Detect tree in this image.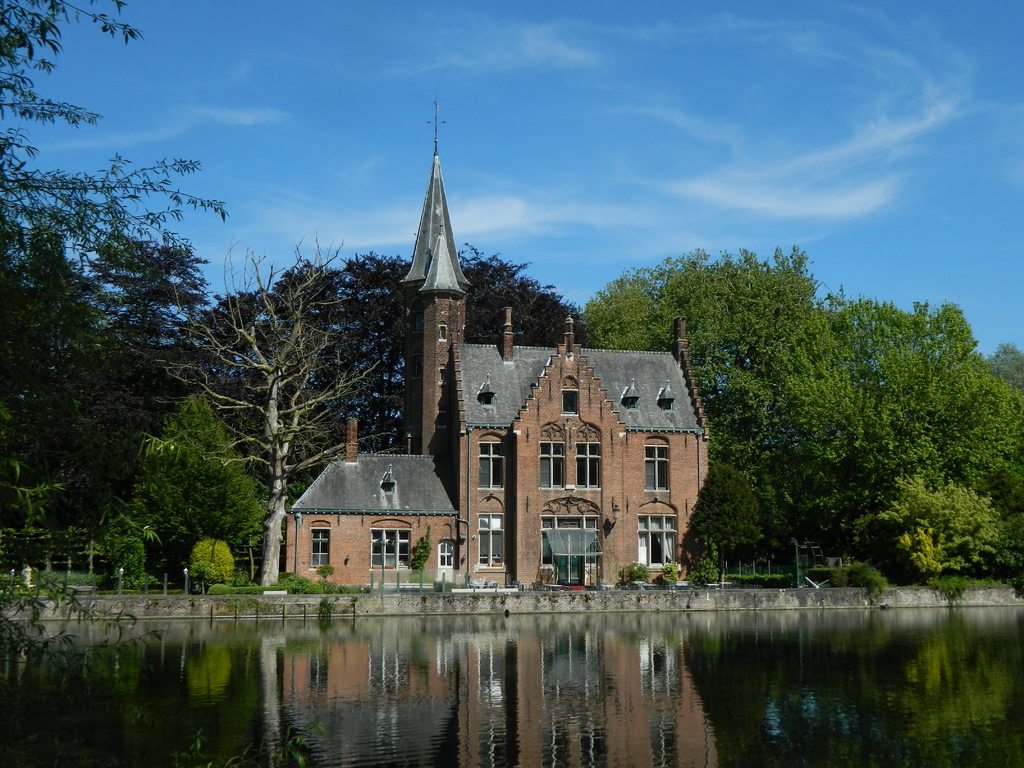
Detection: detection(671, 462, 780, 572).
